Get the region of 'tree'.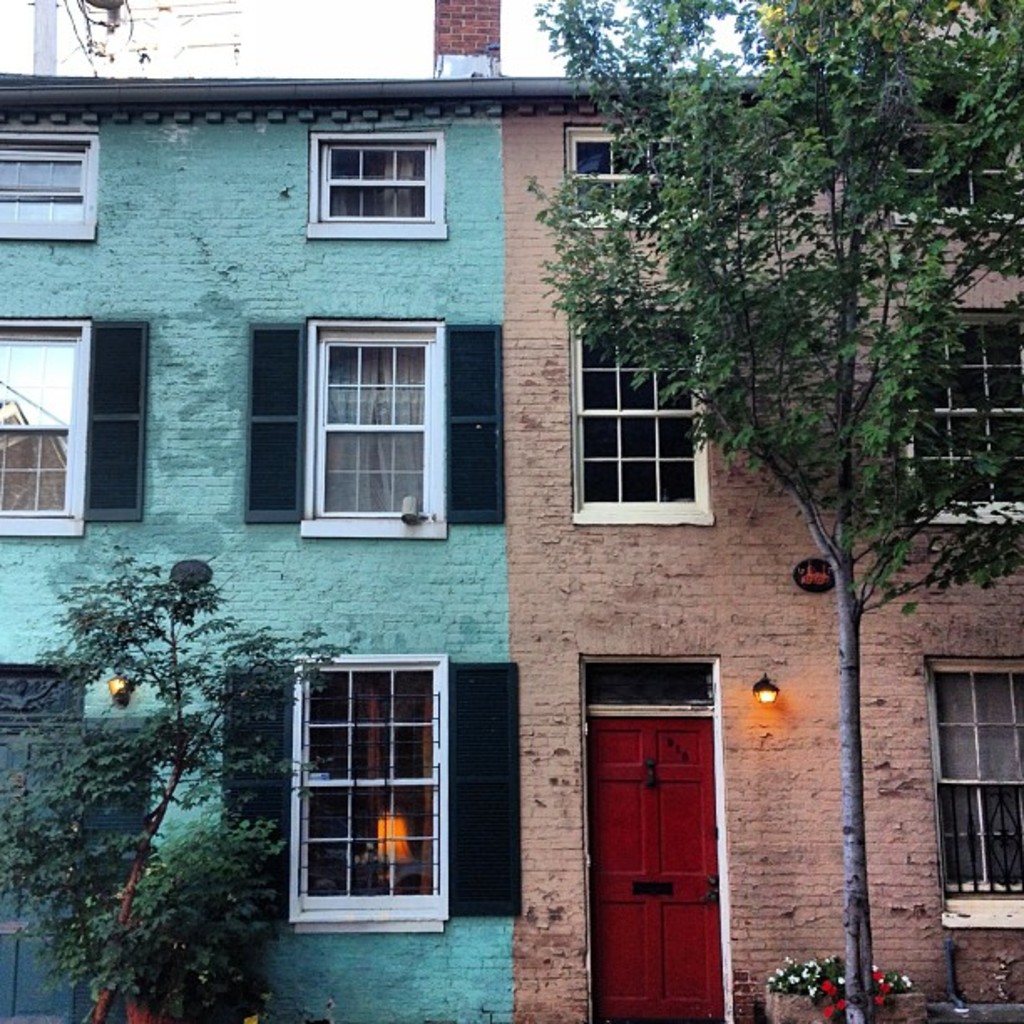
x1=522, y1=0, x2=1022, y2=1022.
